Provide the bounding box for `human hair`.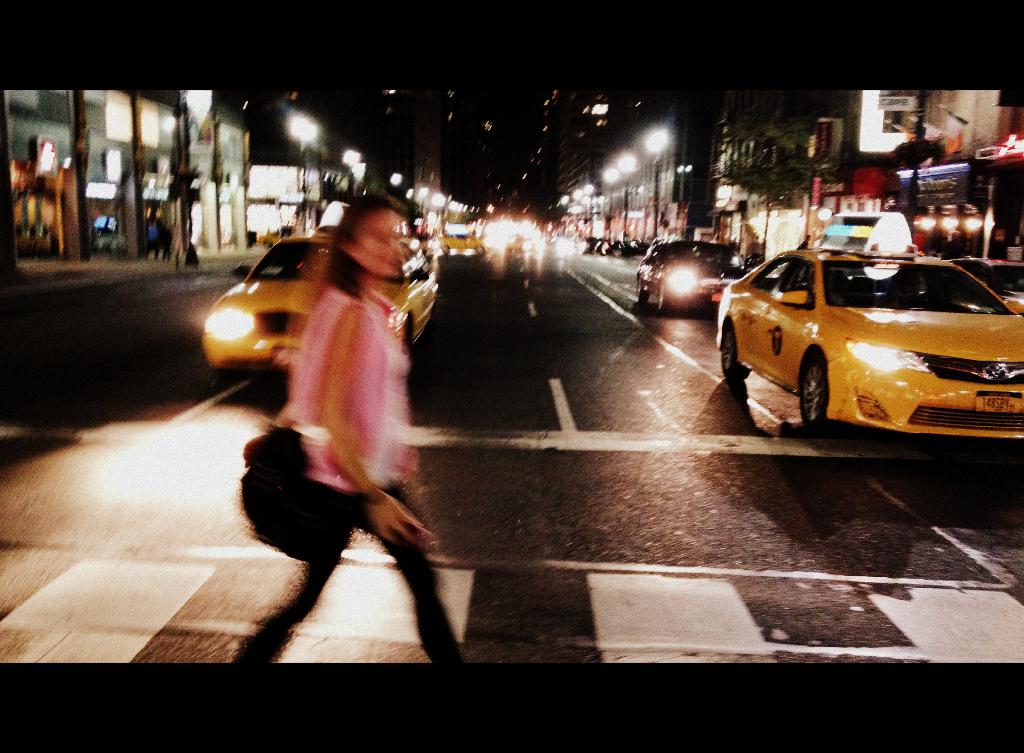
(322, 198, 409, 279).
